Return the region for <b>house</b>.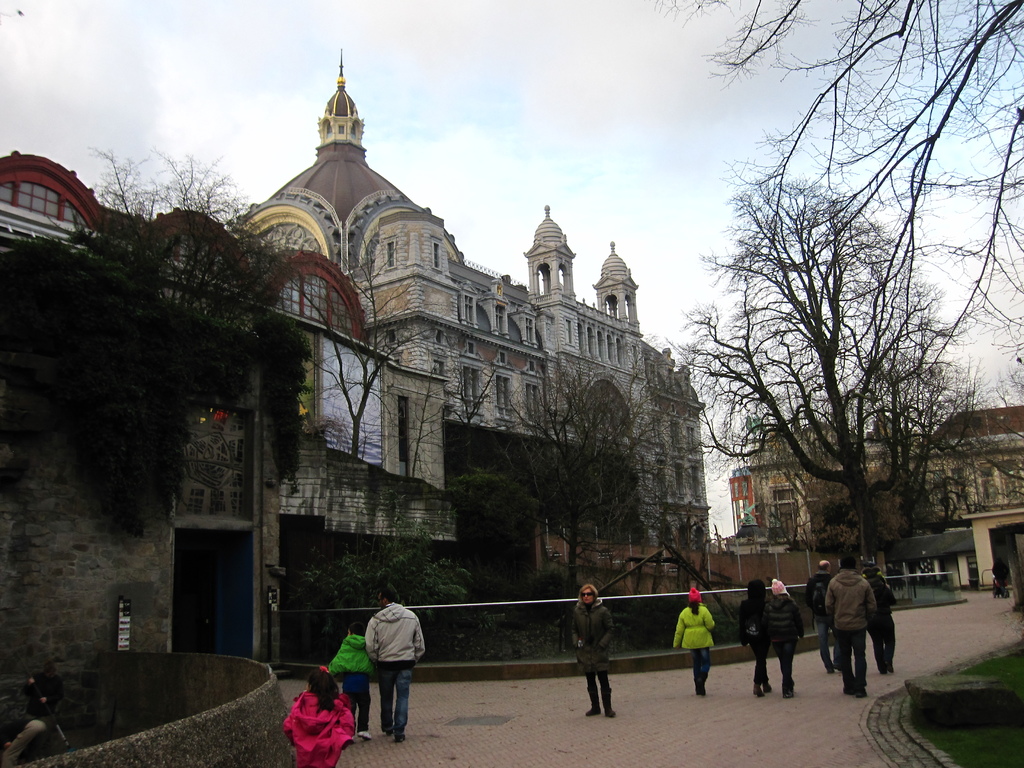
crop(739, 422, 909, 544).
